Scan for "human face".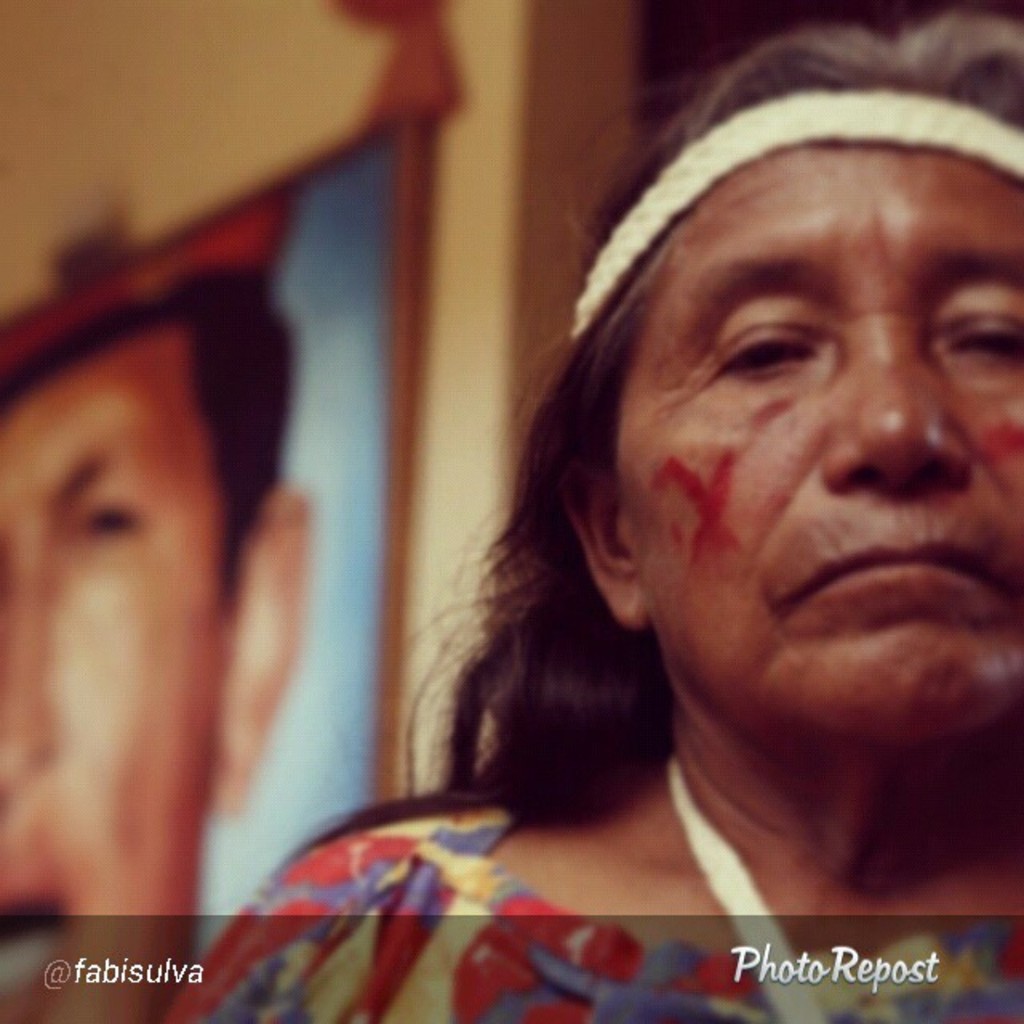
Scan result: box=[614, 147, 1022, 741].
